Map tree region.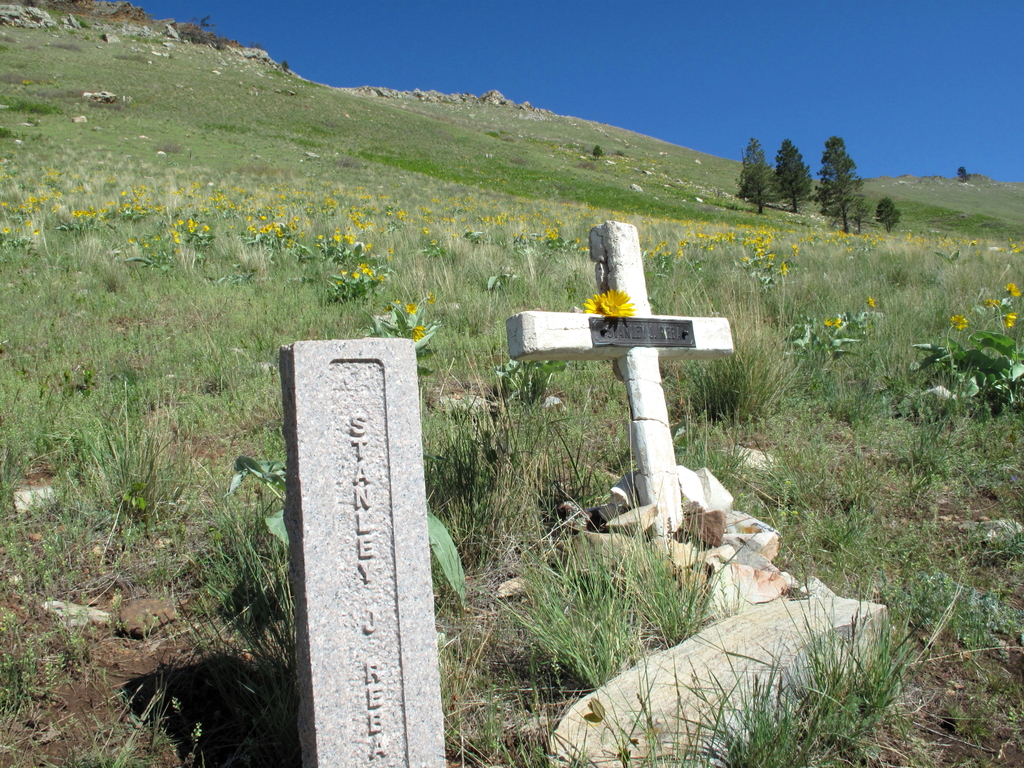
Mapped to <region>871, 193, 895, 236</region>.
